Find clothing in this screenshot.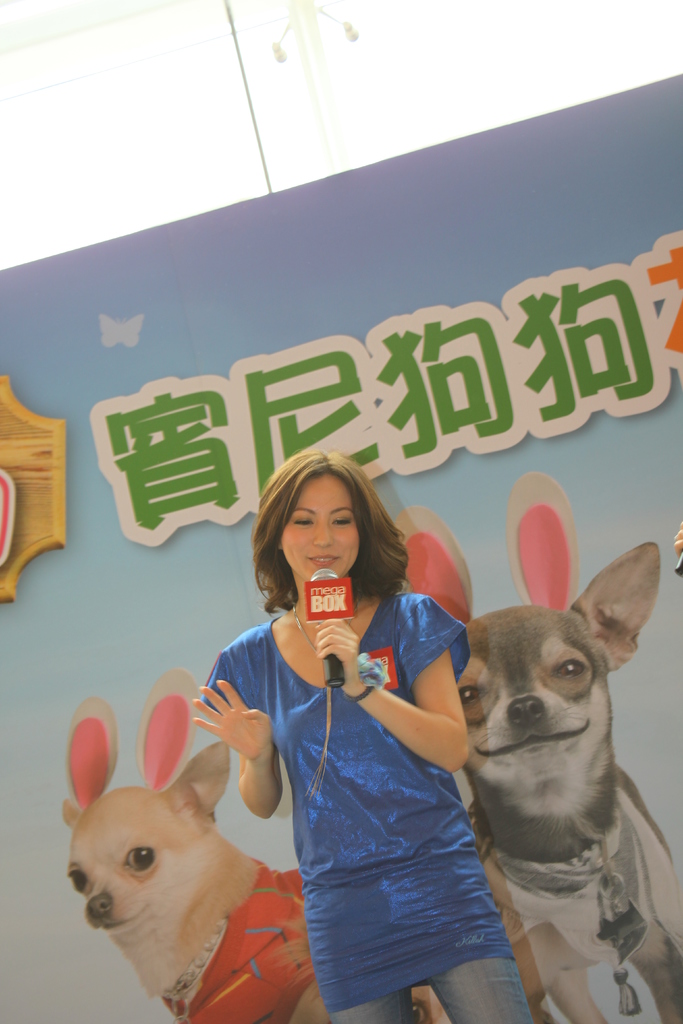
The bounding box for clothing is <bbox>217, 570, 506, 988</bbox>.
